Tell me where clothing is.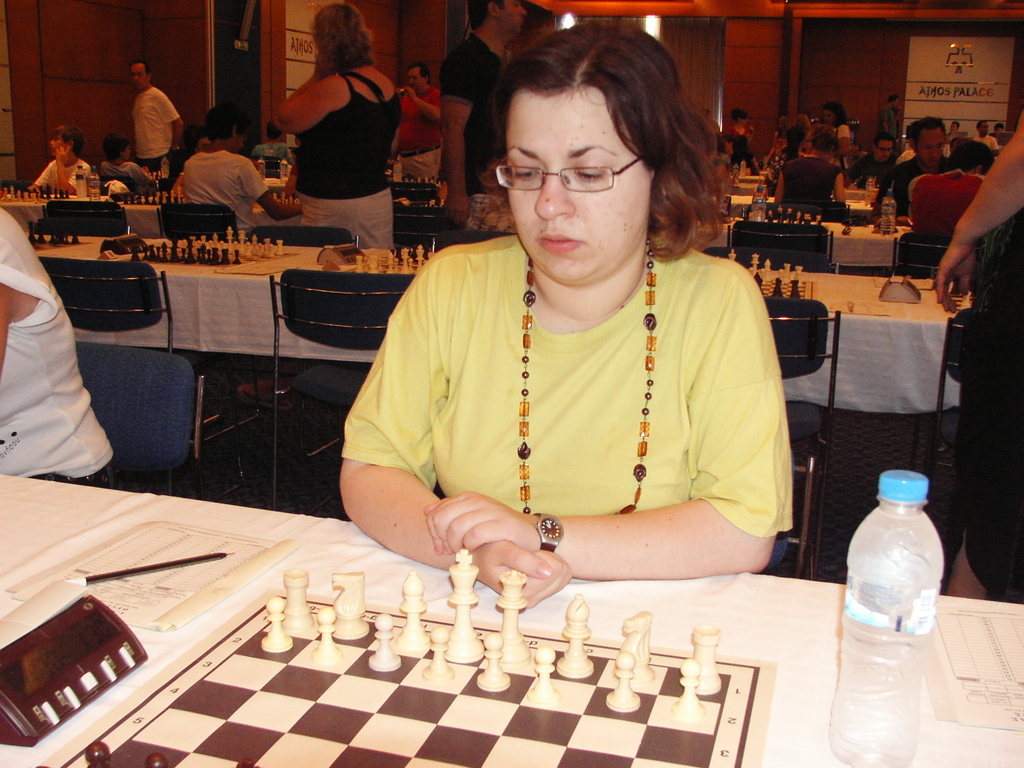
clothing is at 180/154/300/233.
